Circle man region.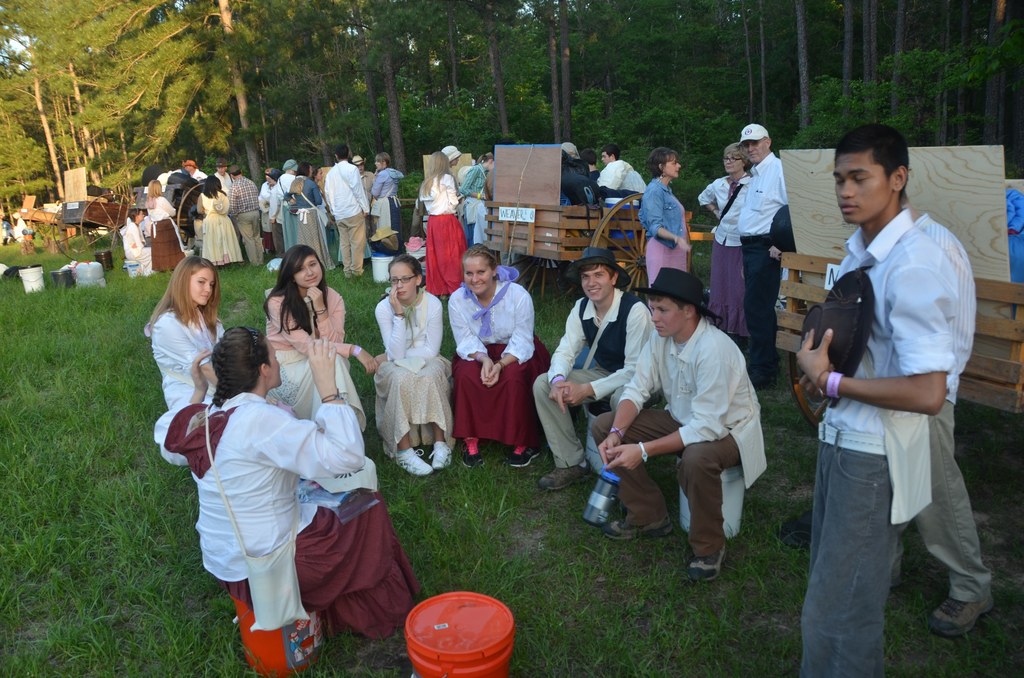
Region: [210,159,250,261].
